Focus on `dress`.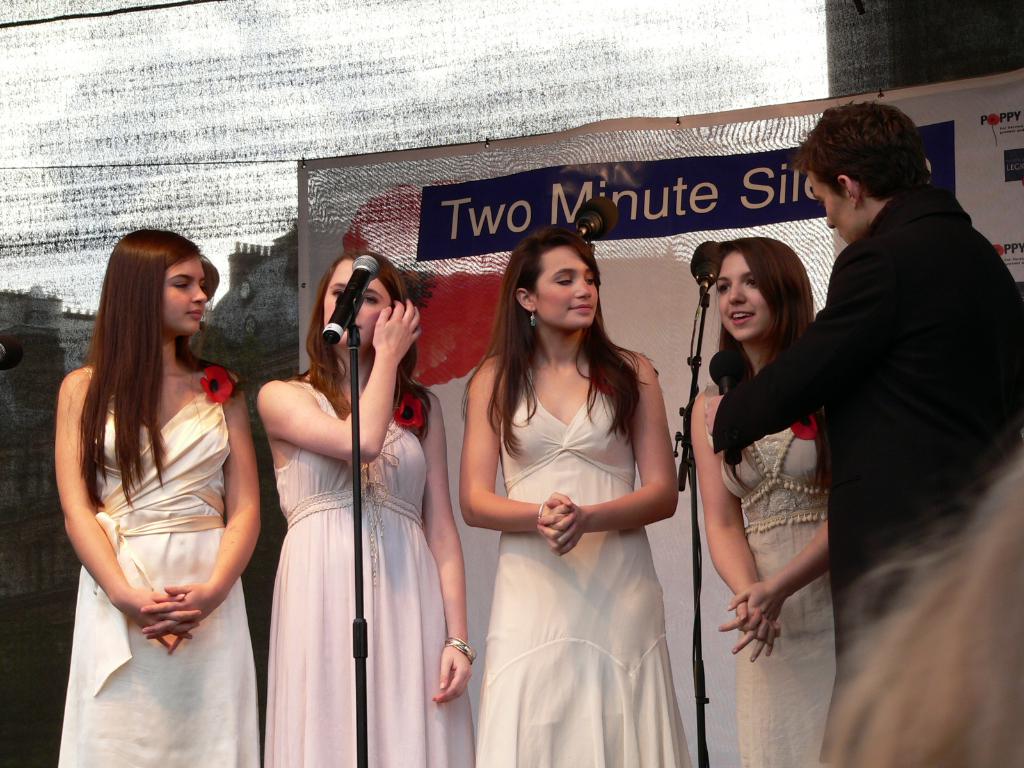
Focused at (52, 399, 266, 767).
